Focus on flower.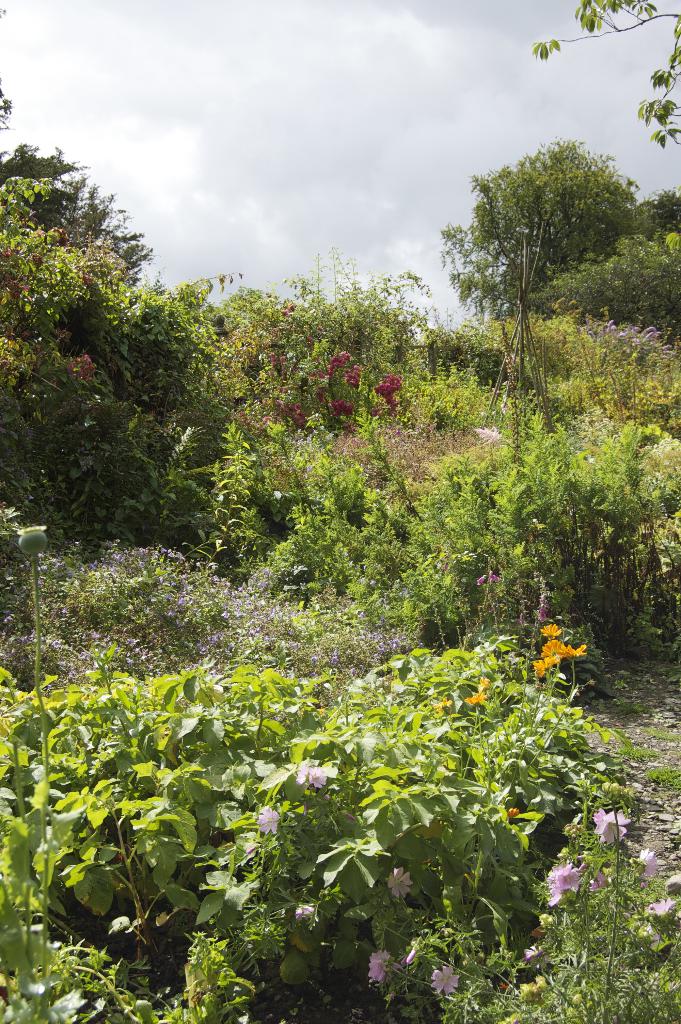
Focused at locate(466, 692, 486, 706).
